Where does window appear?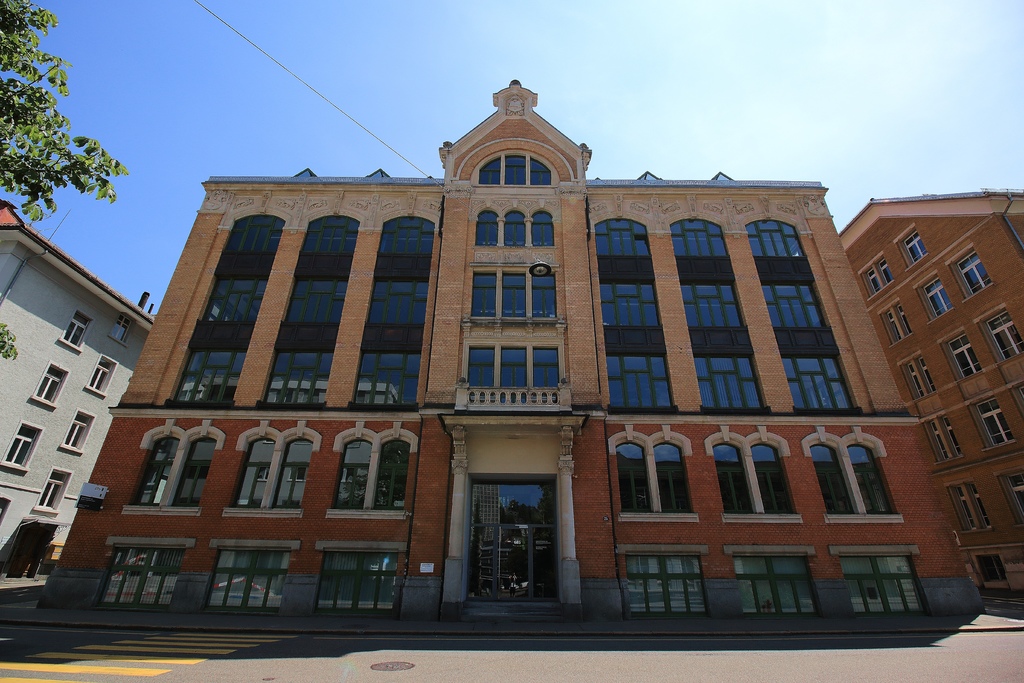
Appears at {"left": 1007, "top": 473, "right": 1023, "bottom": 514}.
